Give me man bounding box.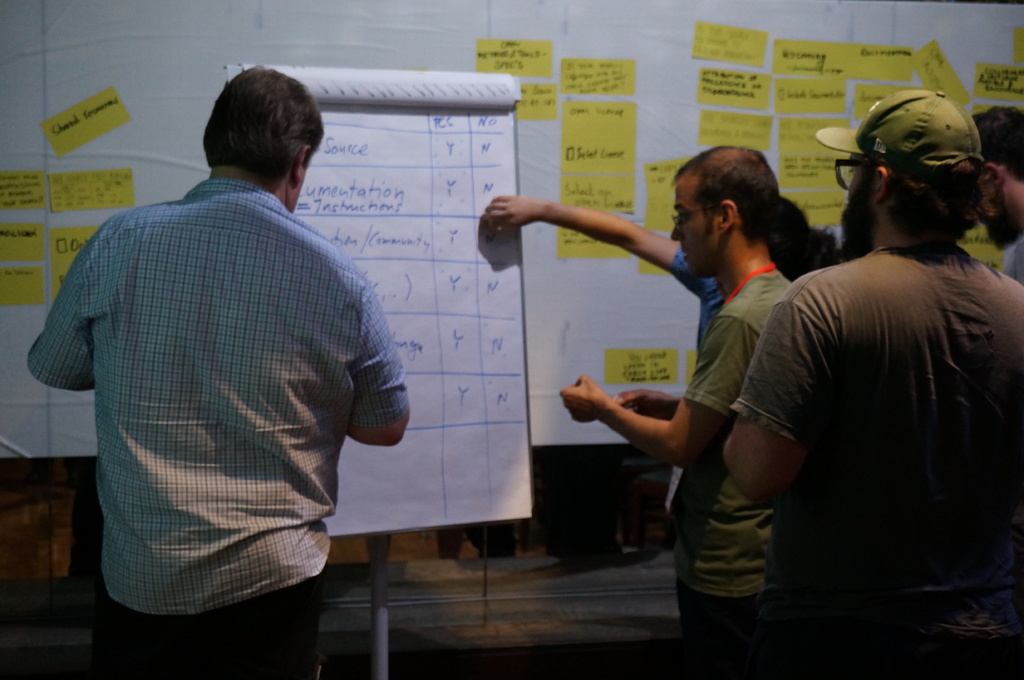
Rect(551, 150, 820, 679).
